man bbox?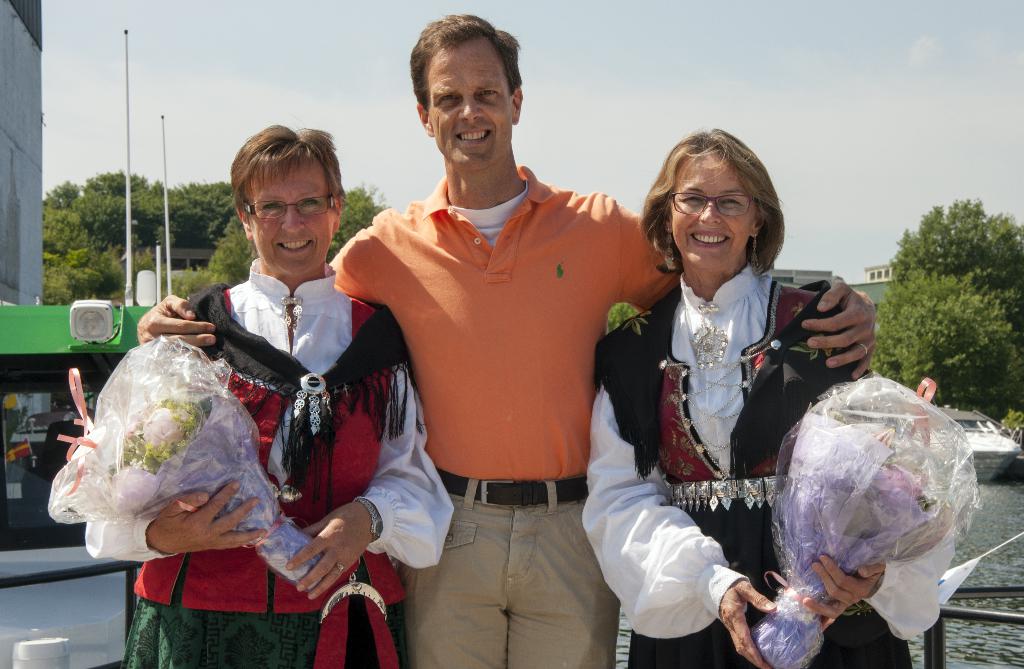
[136,7,881,668]
